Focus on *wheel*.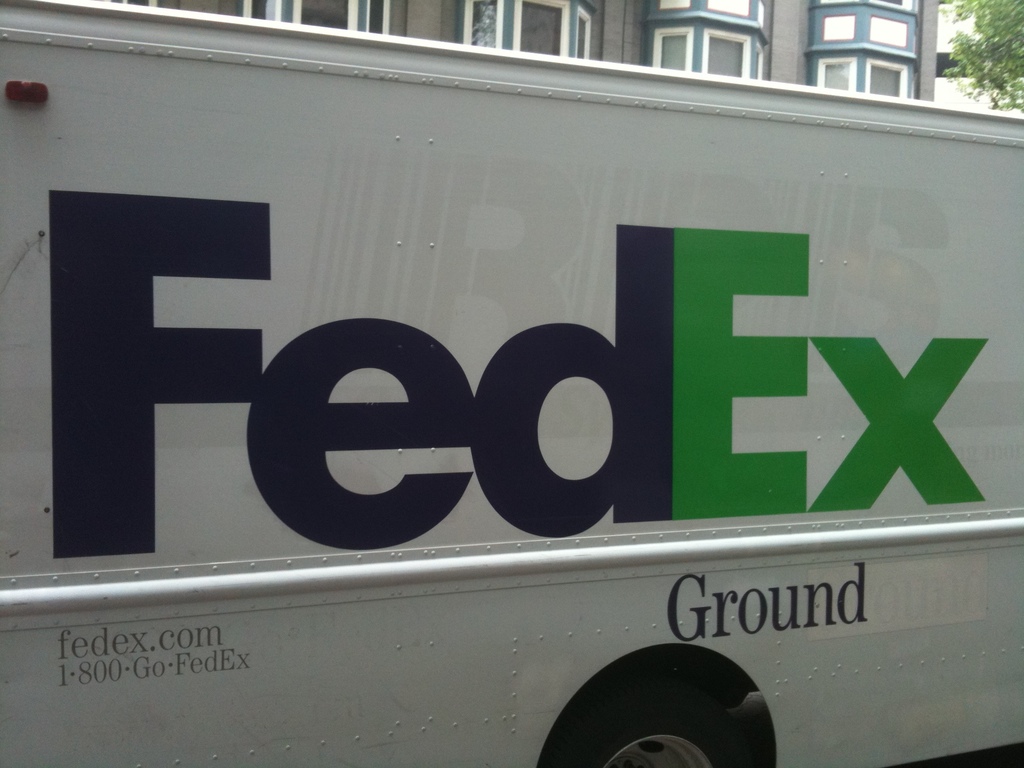
Focused at rect(527, 664, 756, 767).
